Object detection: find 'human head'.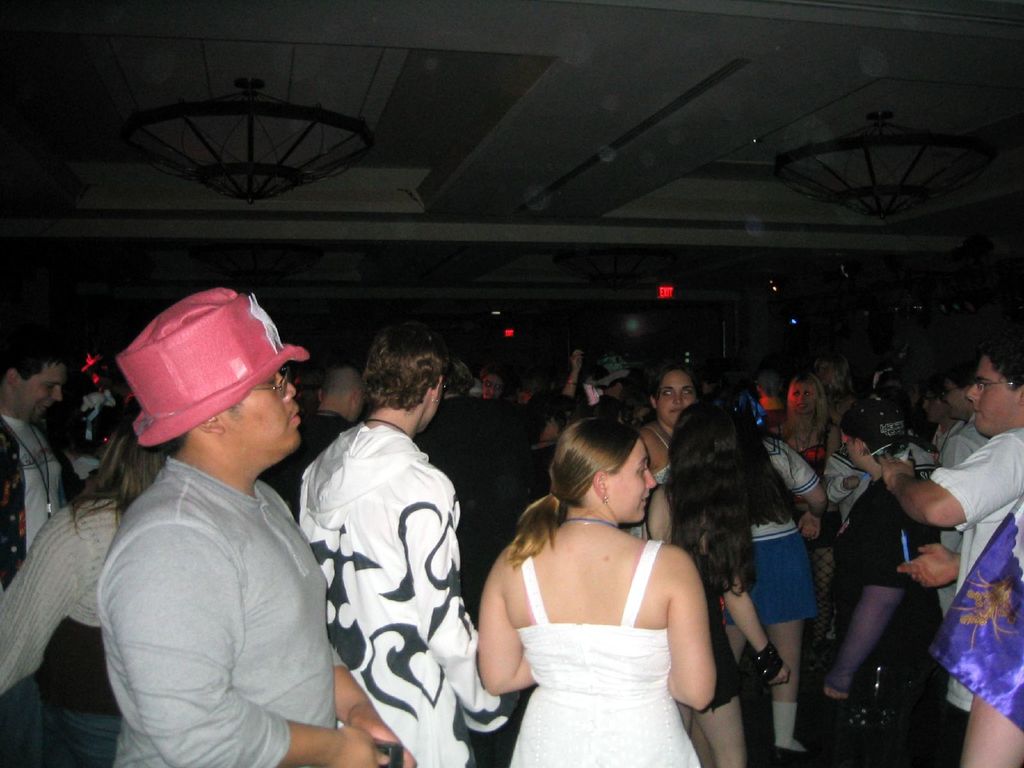
<box>968,344,1023,434</box>.
